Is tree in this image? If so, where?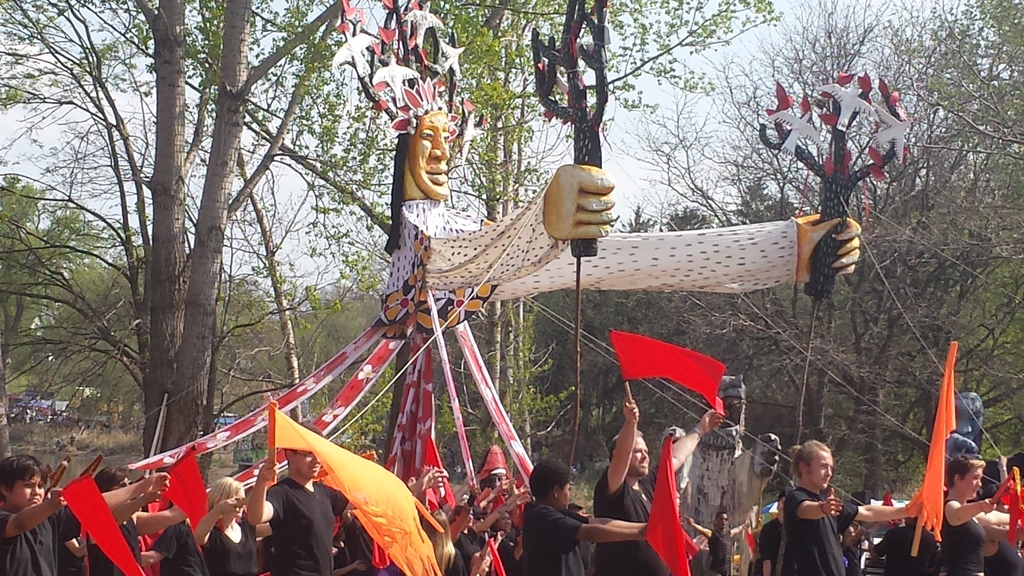
Yes, at Rect(0, 0, 384, 482).
